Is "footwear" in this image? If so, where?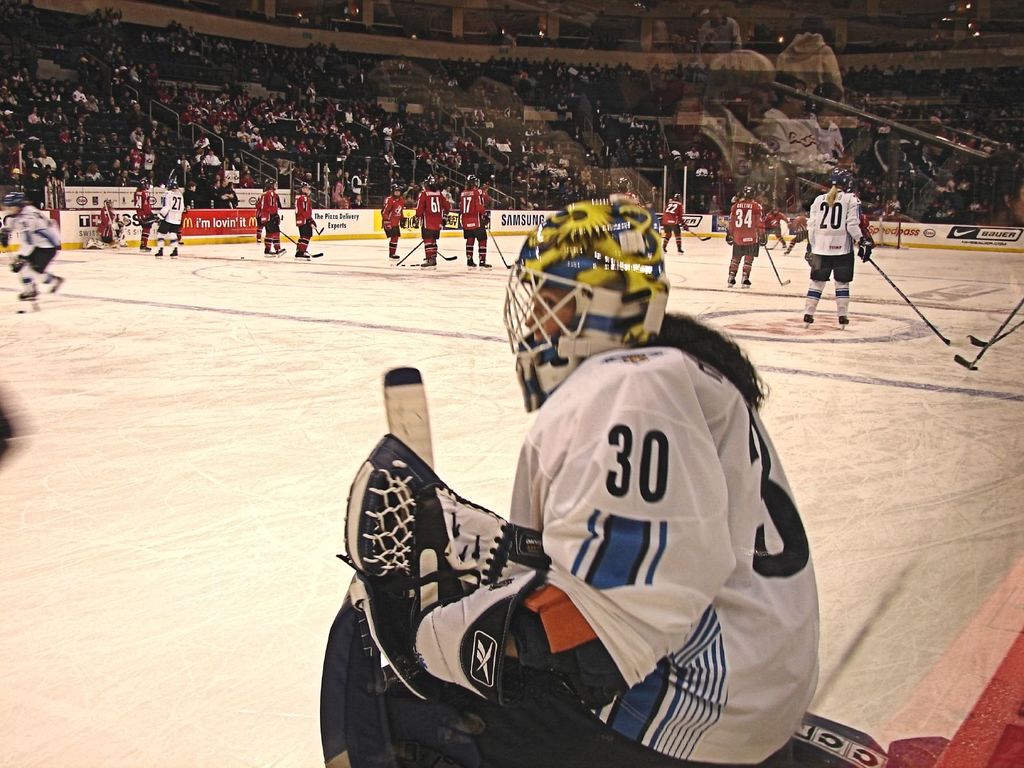
Yes, at pyautogui.locateOnScreen(420, 255, 435, 267).
